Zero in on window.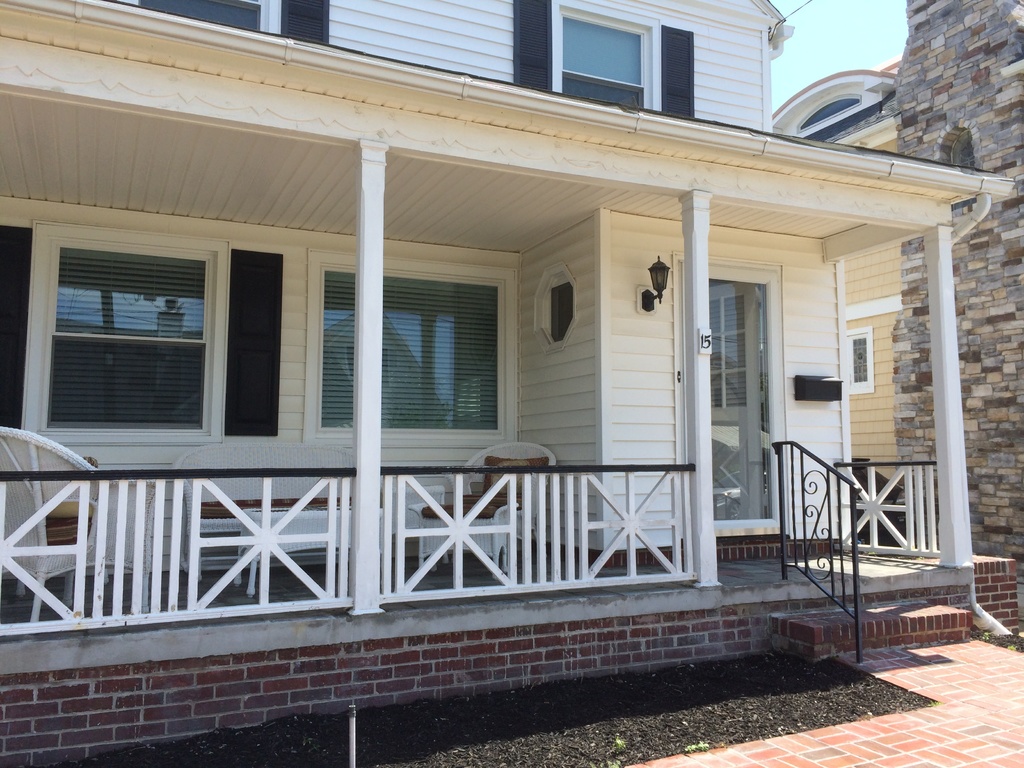
Zeroed in: bbox=(123, 0, 284, 33).
